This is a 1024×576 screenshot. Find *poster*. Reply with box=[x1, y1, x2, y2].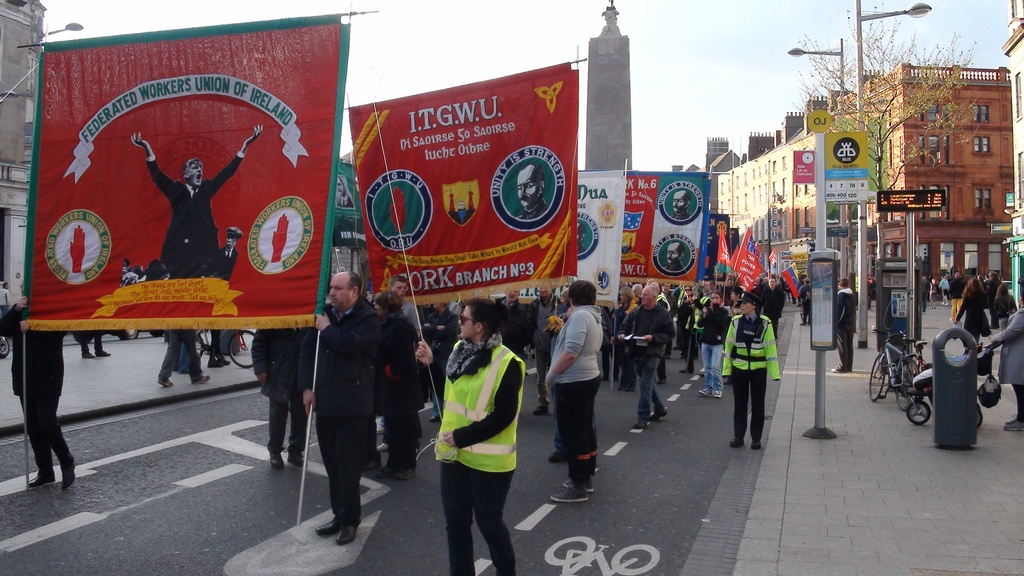
box=[620, 171, 703, 282].
